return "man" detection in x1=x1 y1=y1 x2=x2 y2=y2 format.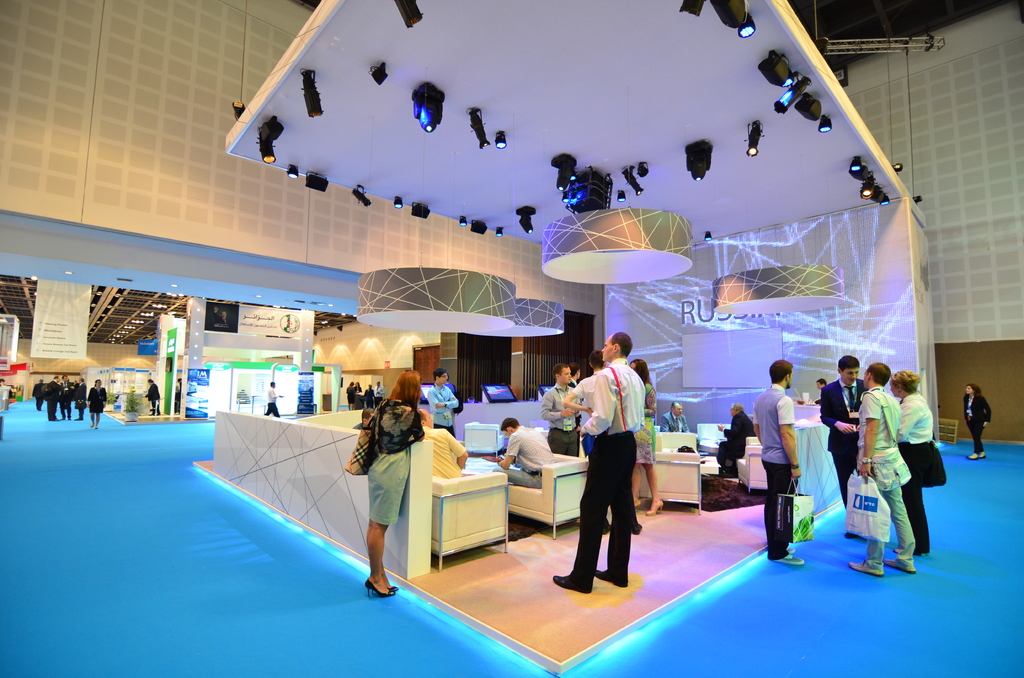
x1=426 y1=368 x2=461 y2=433.
